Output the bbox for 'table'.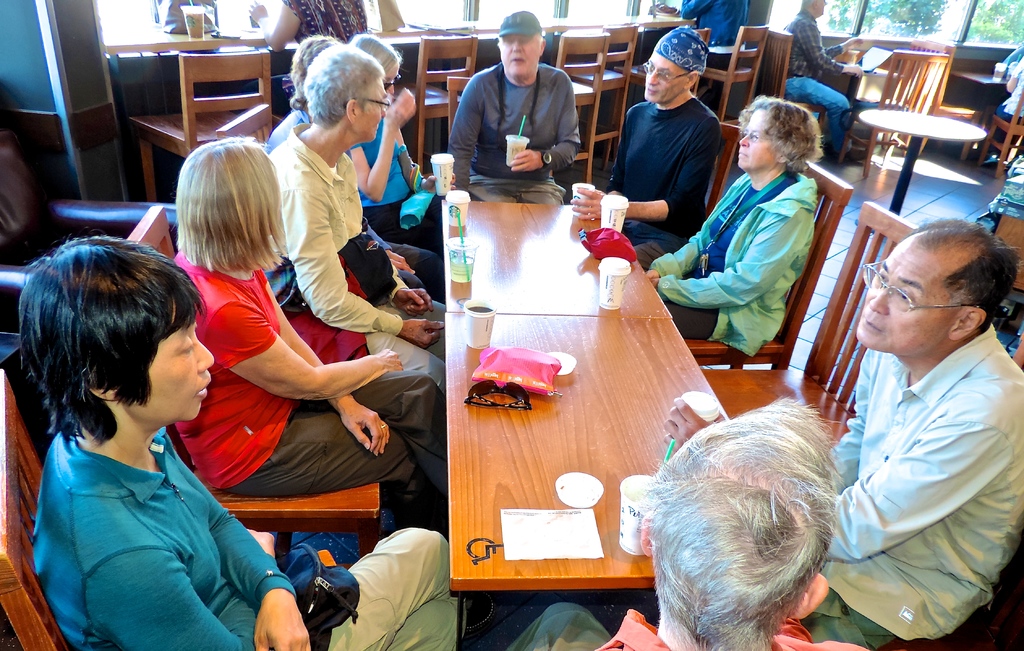
858, 113, 990, 226.
